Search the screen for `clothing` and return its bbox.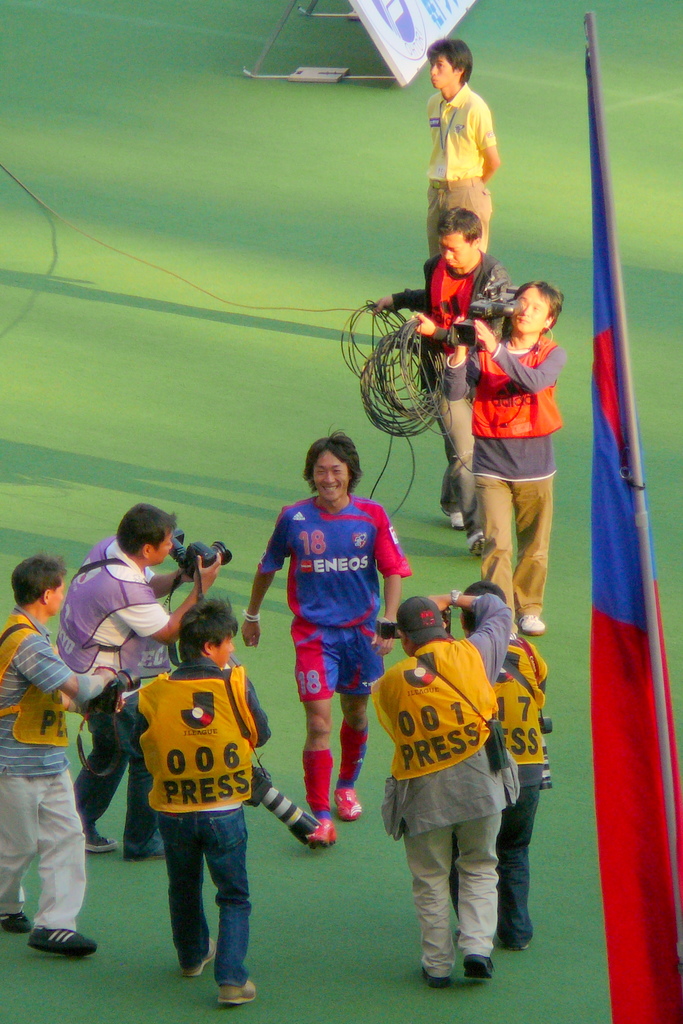
Found: <bbox>165, 808, 255, 986</bbox>.
